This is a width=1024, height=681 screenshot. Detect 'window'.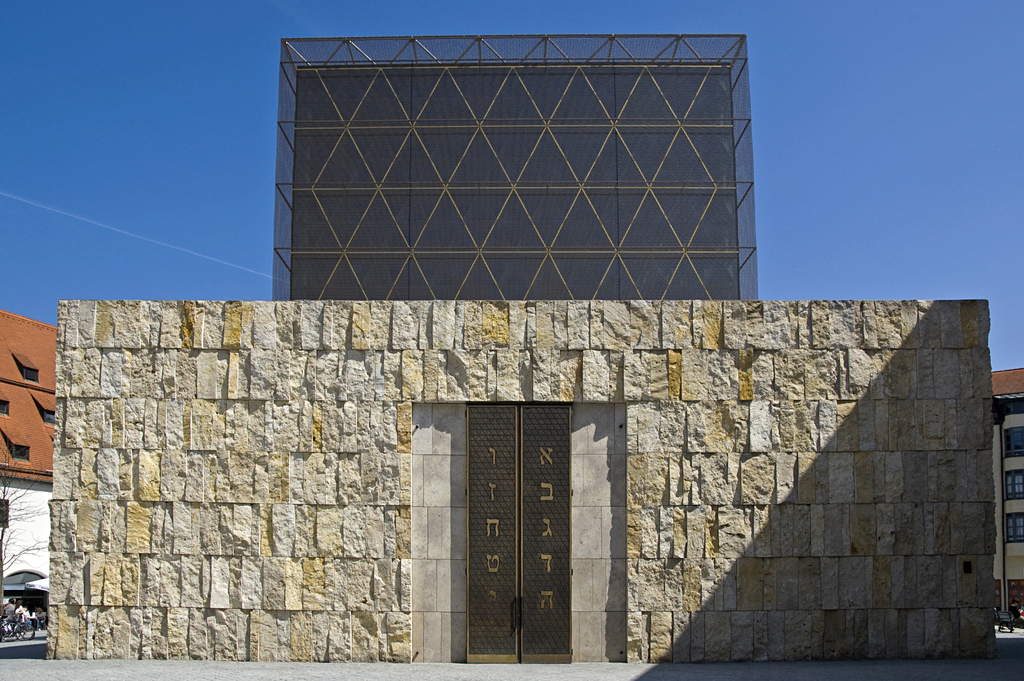
(left=1008, top=429, right=1023, bottom=454).
